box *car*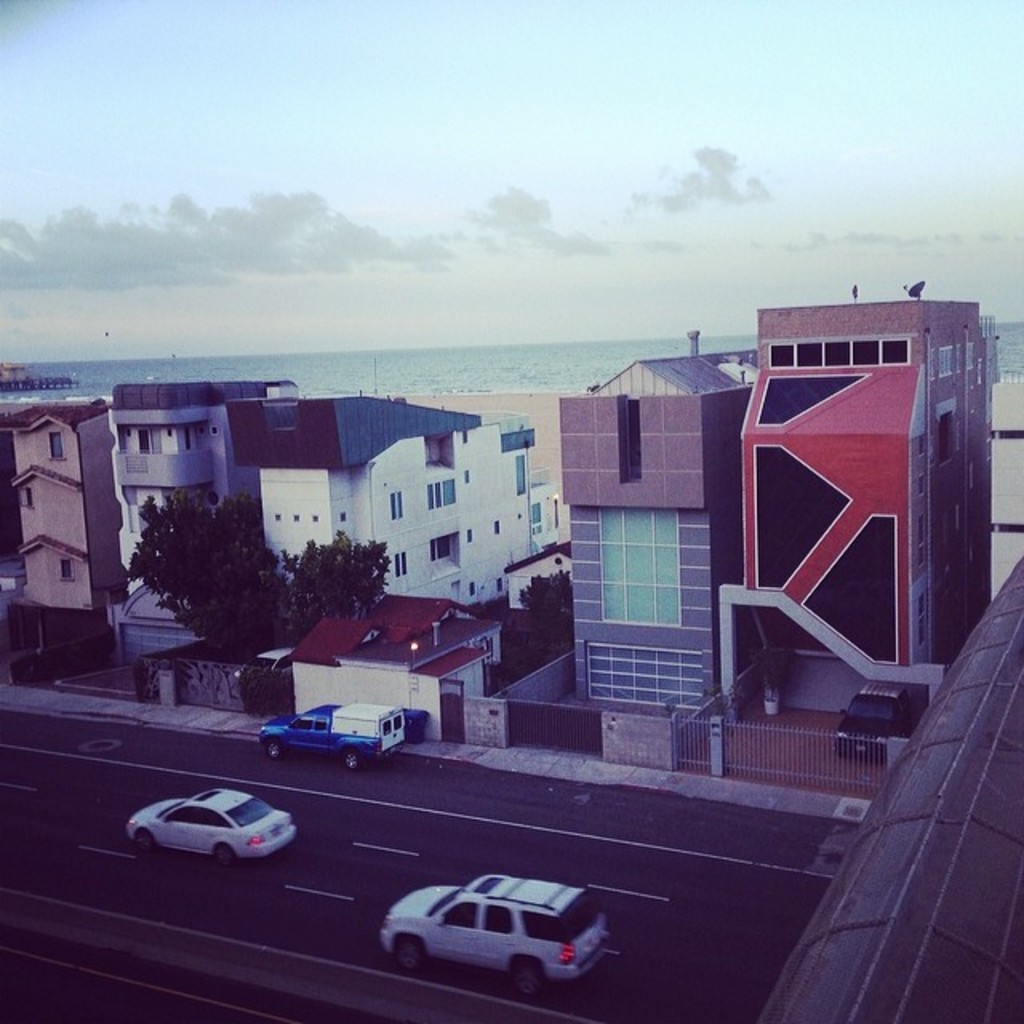
box(842, 685, 907, 760)
